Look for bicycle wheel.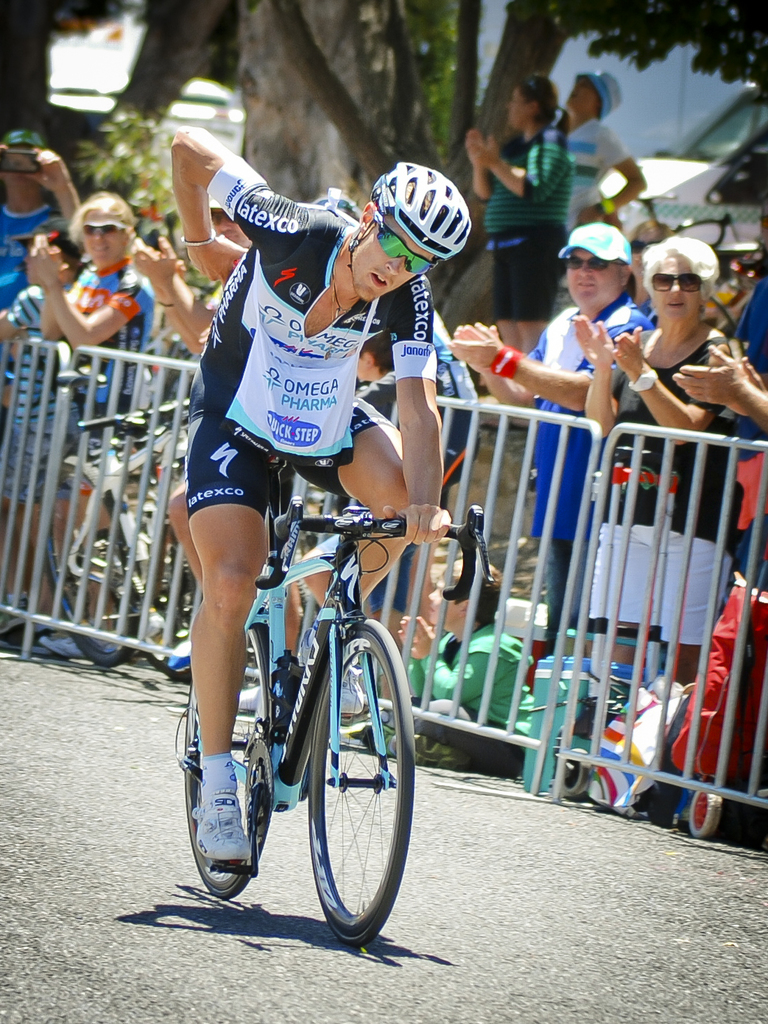
Found: box(30, 452, 144, 673).
